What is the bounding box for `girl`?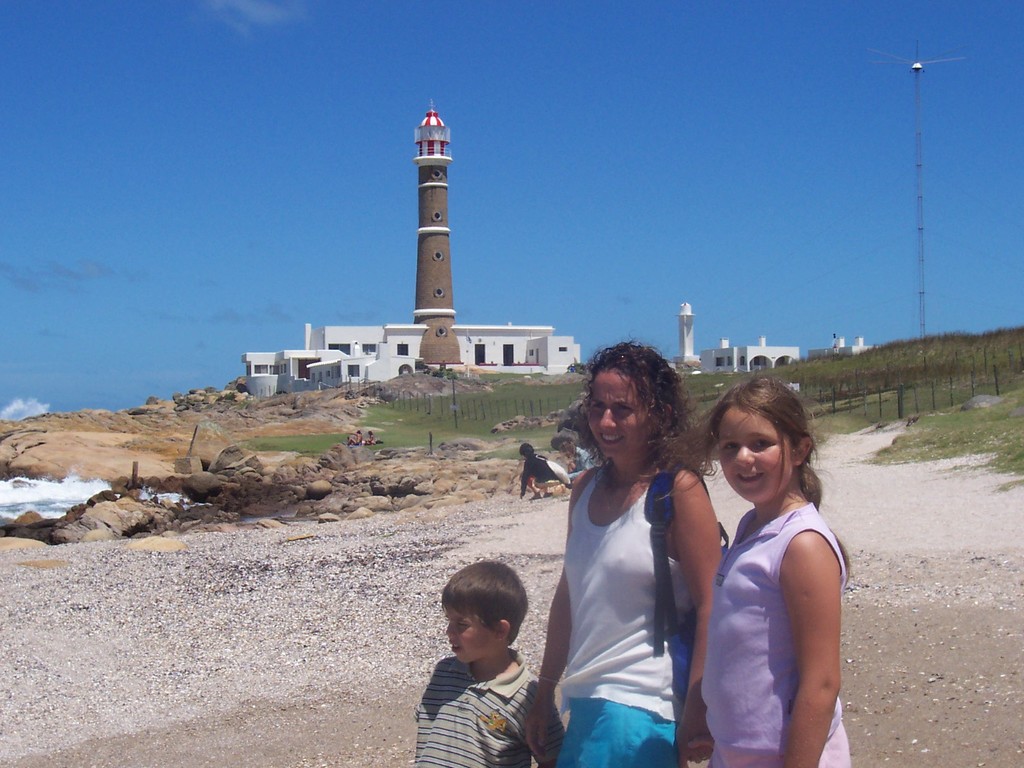
bbox=(680, 373, 851, 767).
